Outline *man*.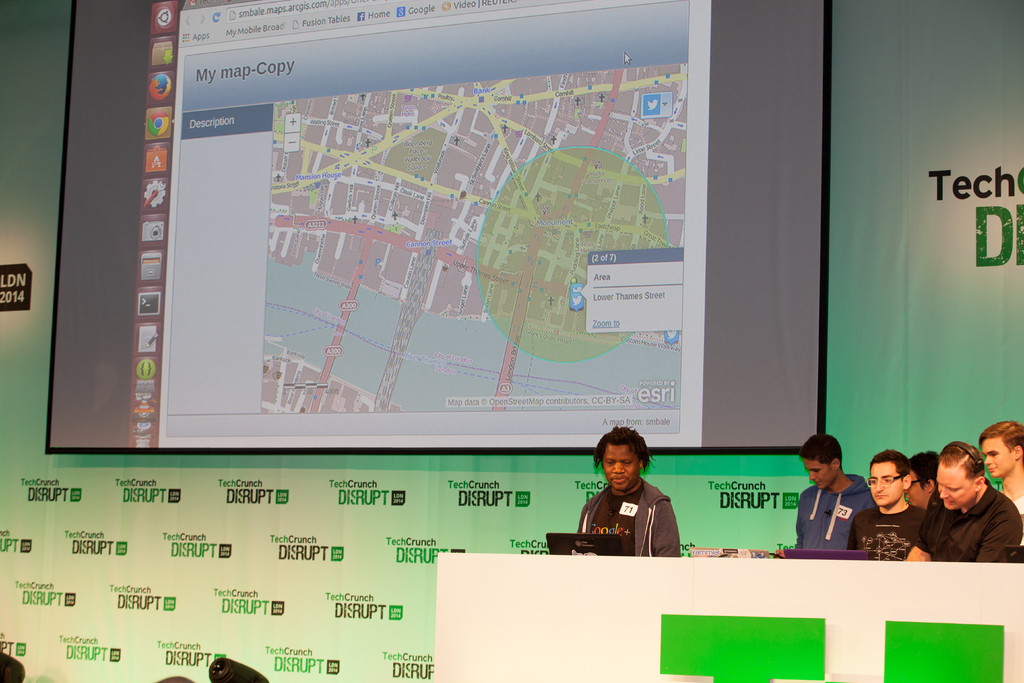
Outline: BBox(789, 433, 874, 553).
